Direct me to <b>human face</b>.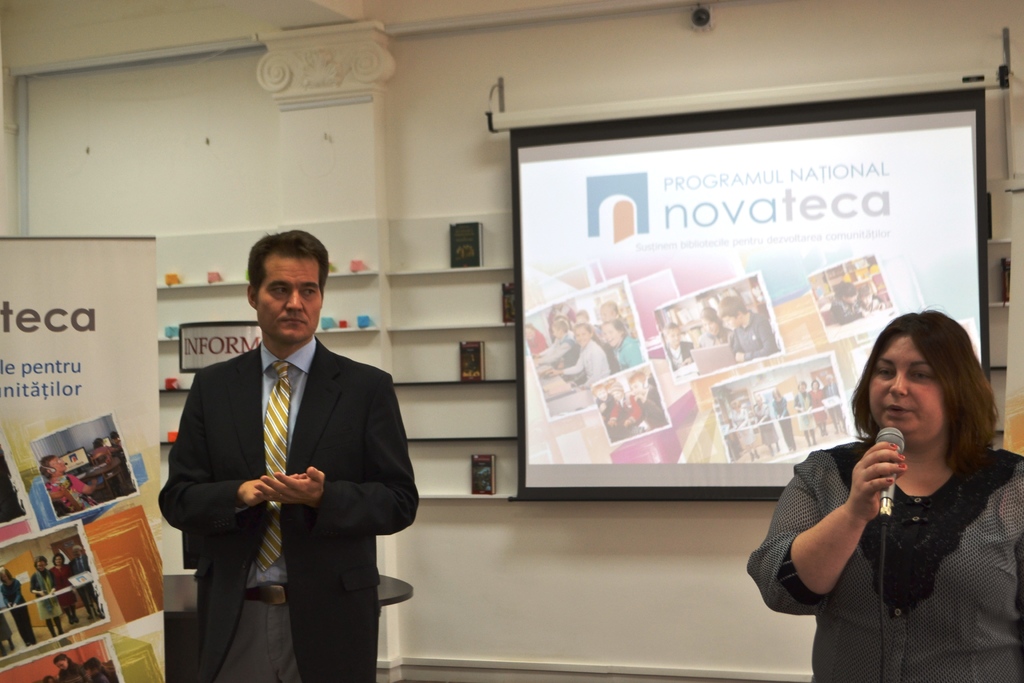
Direction: x1=691 y1=333 x2=700 y2=342.
